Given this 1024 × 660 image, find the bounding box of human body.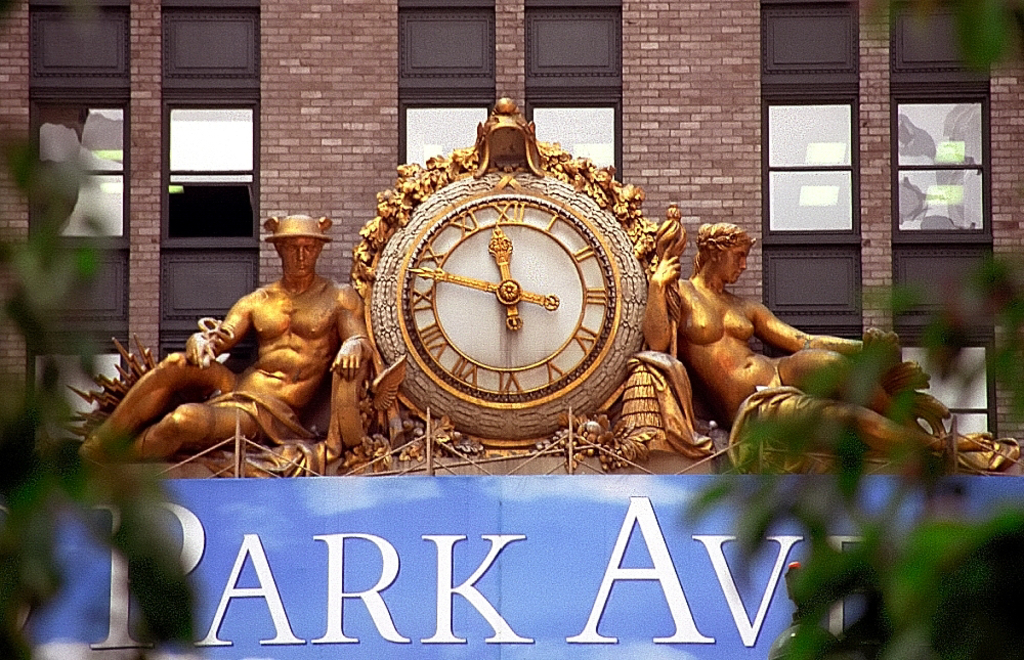
bbox(103, 193, 362, 489).
